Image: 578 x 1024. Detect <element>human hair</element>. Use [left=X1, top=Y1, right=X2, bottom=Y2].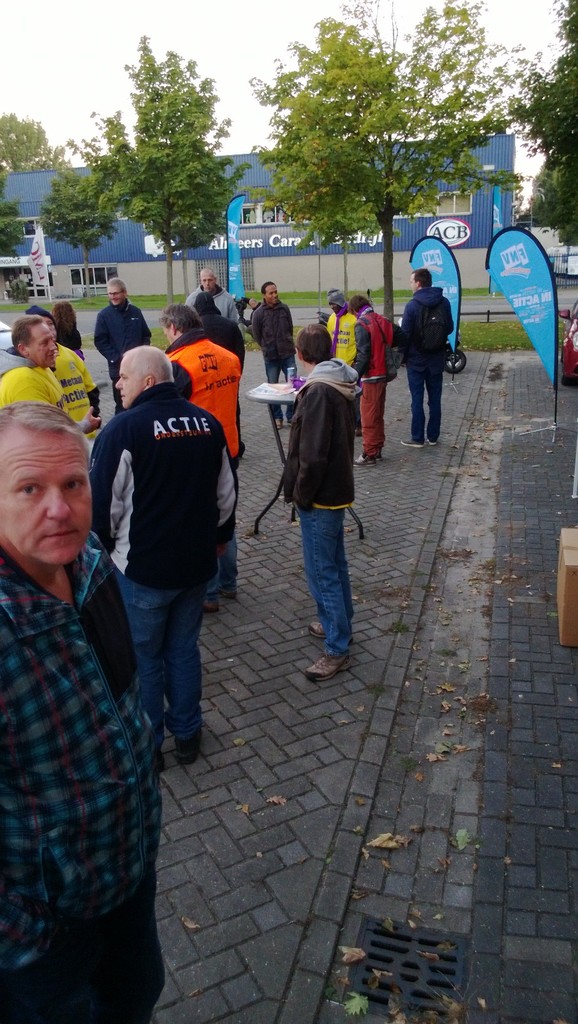
[left=411, top=269, right=433, bottom=290].
